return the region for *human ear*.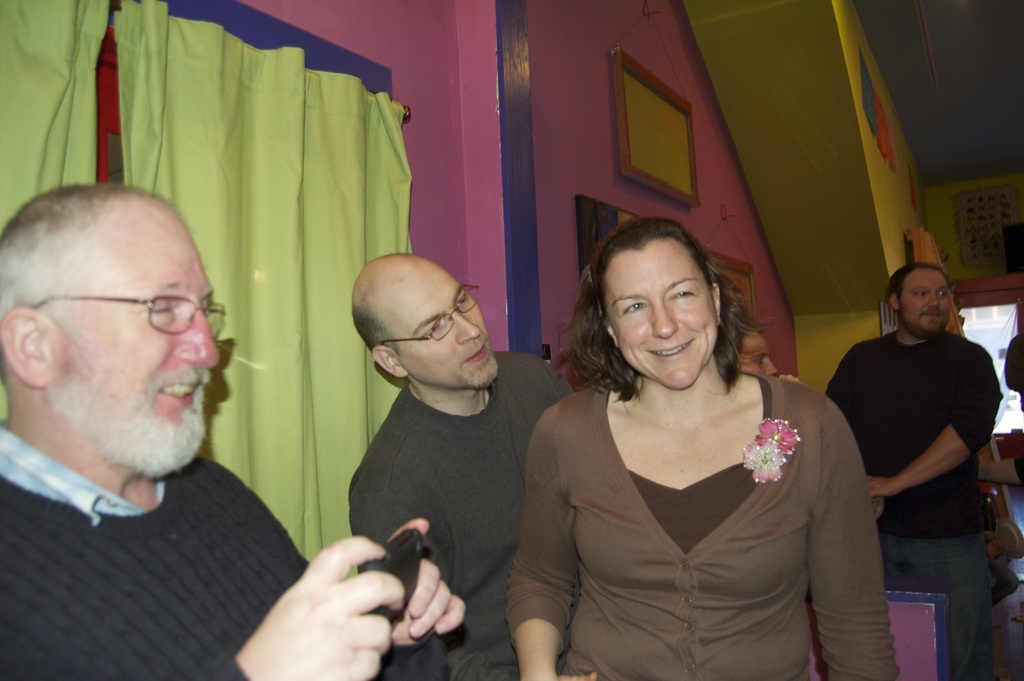
[373,346,407,380].
